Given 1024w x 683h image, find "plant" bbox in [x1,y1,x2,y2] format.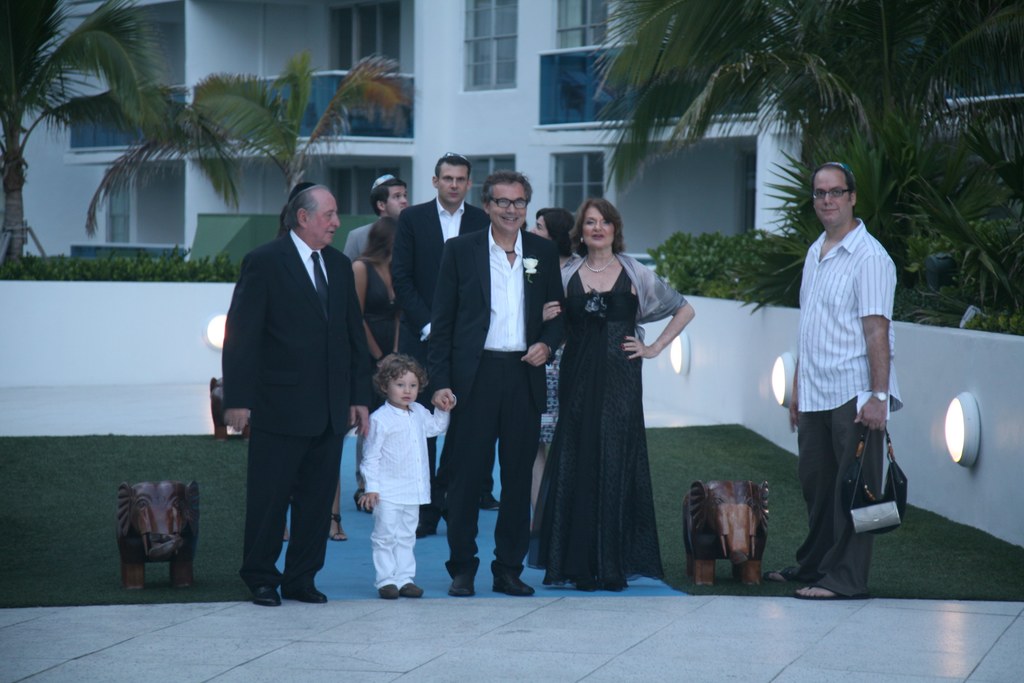
[899,202,1023,339].
